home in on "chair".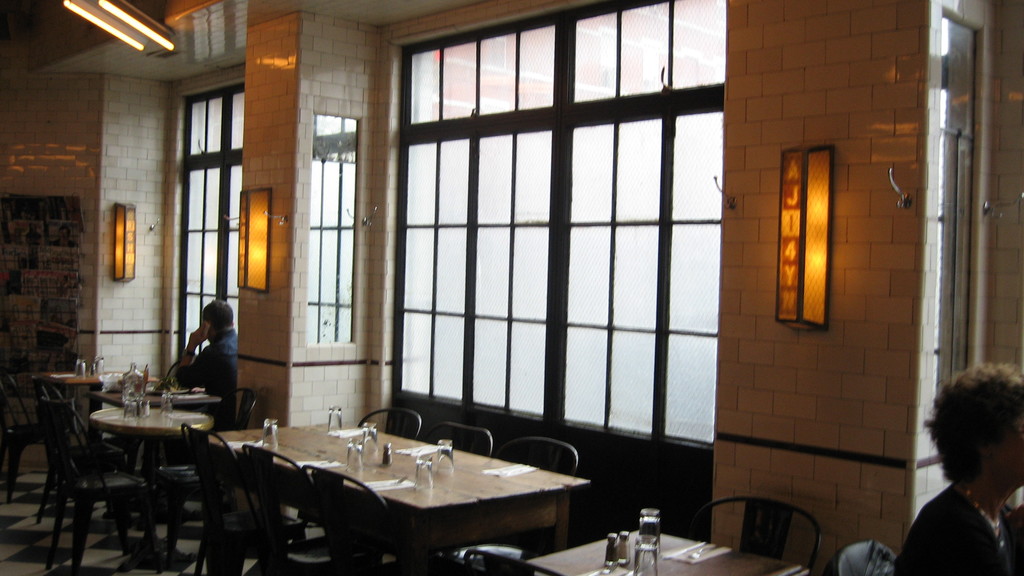
Homed in at BBox(426, 424, 493, 451).
